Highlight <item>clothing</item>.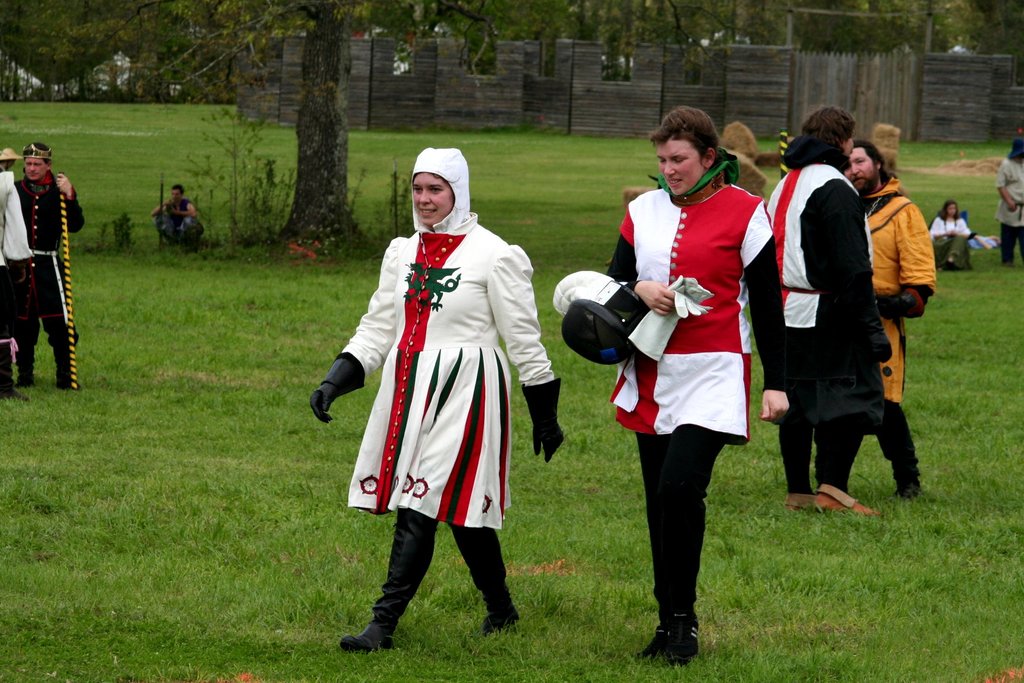
Highlighted region: <region>15, 174, 83, 373</region>.
